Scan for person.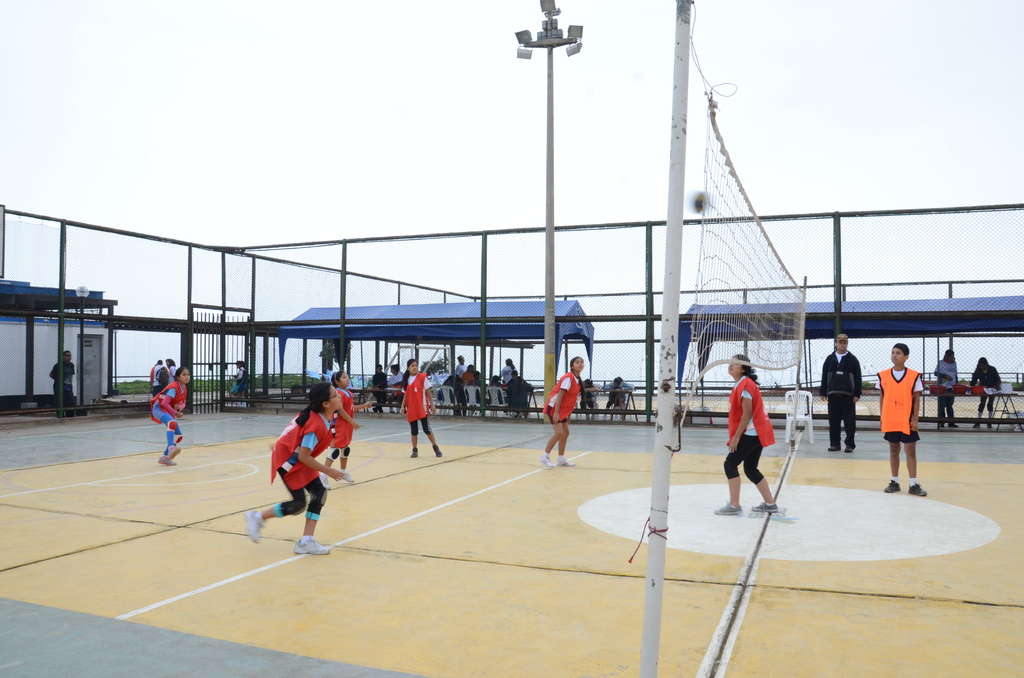
Scan result: [962,351,1008,432].
